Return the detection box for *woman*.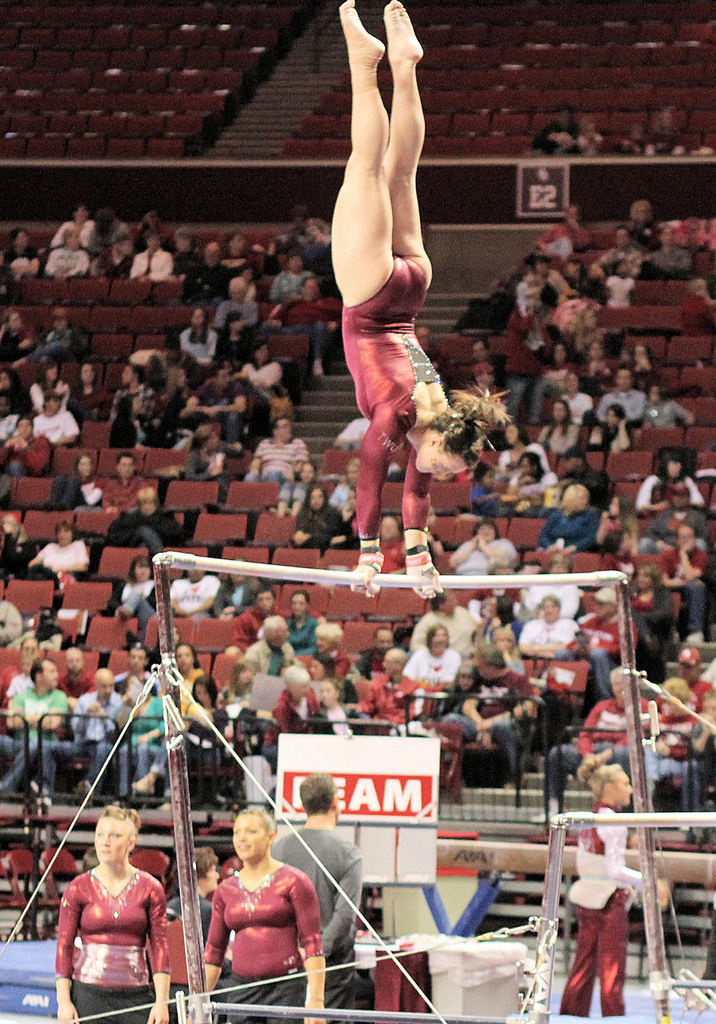
BBox(277, 586, 328, 655).
